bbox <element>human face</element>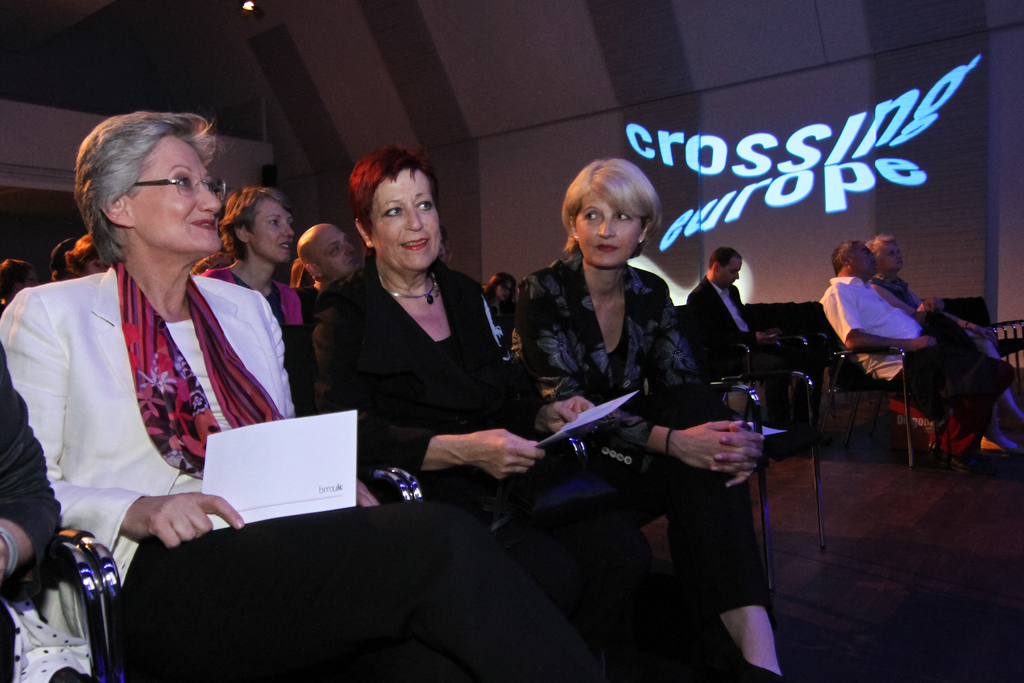
315:226:358:276
